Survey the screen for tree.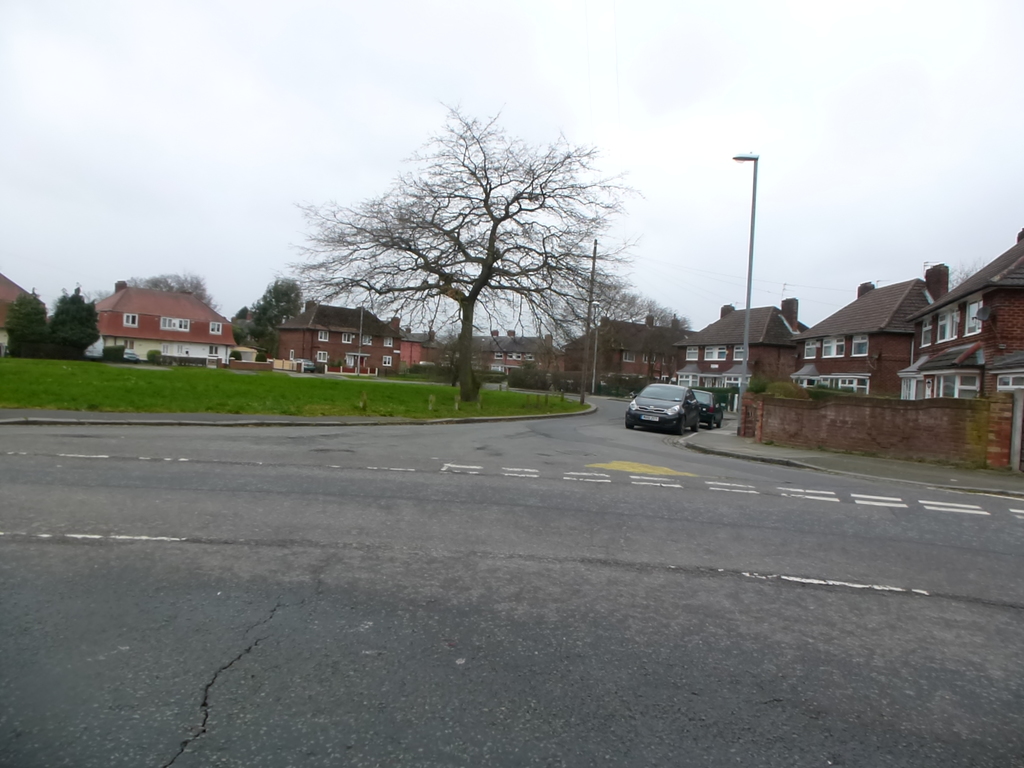
Survey found: <region>435, 320, 484, 388</region>.
